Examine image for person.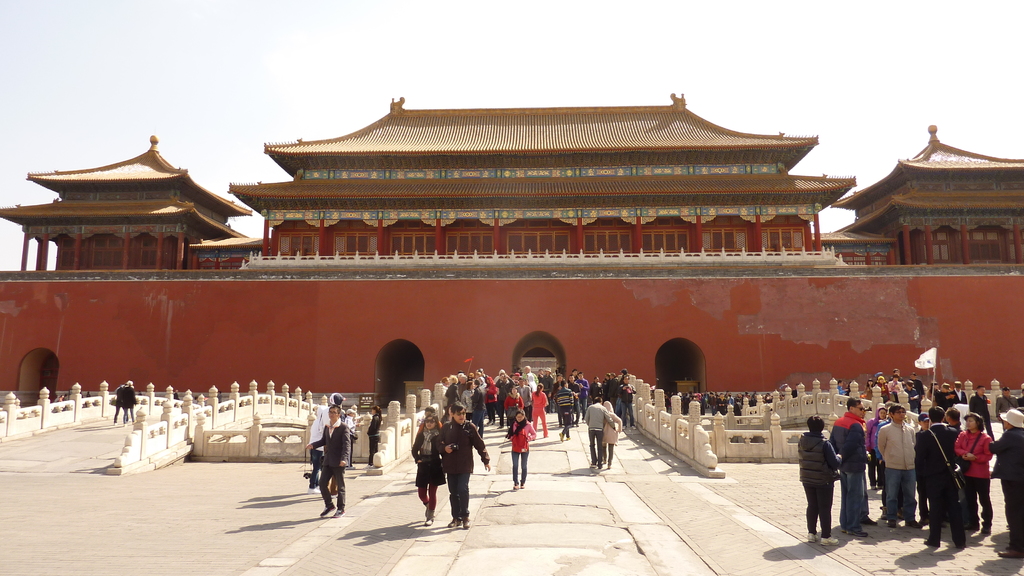
Examination result: <region>365, 403, 391, 465</region>.
